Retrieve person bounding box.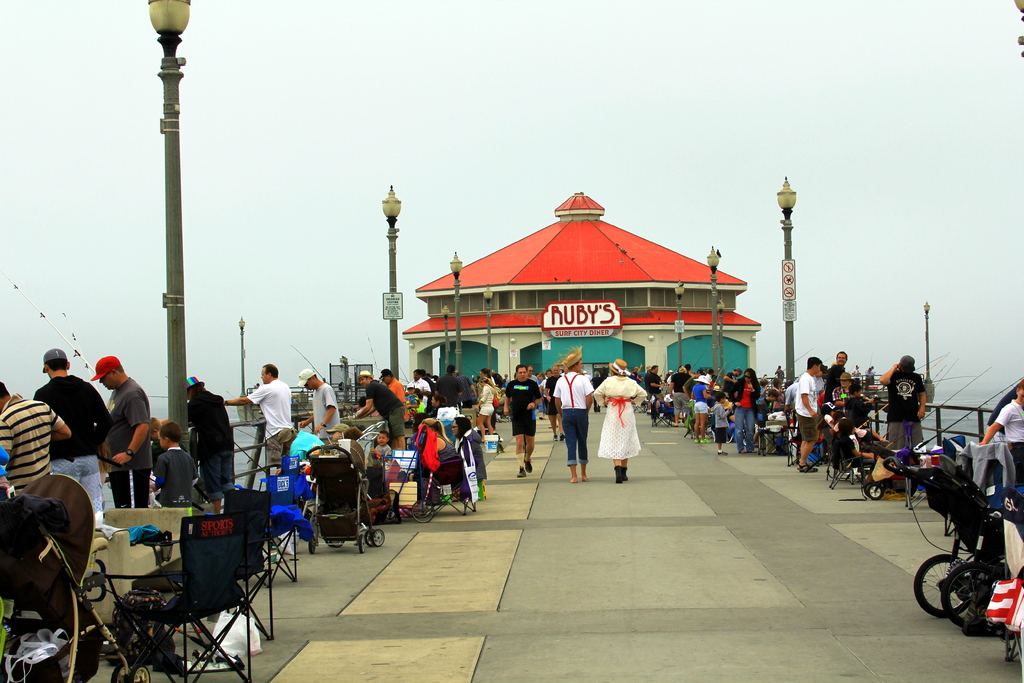
Bounding box: box=[471, 382, 491, 436].
